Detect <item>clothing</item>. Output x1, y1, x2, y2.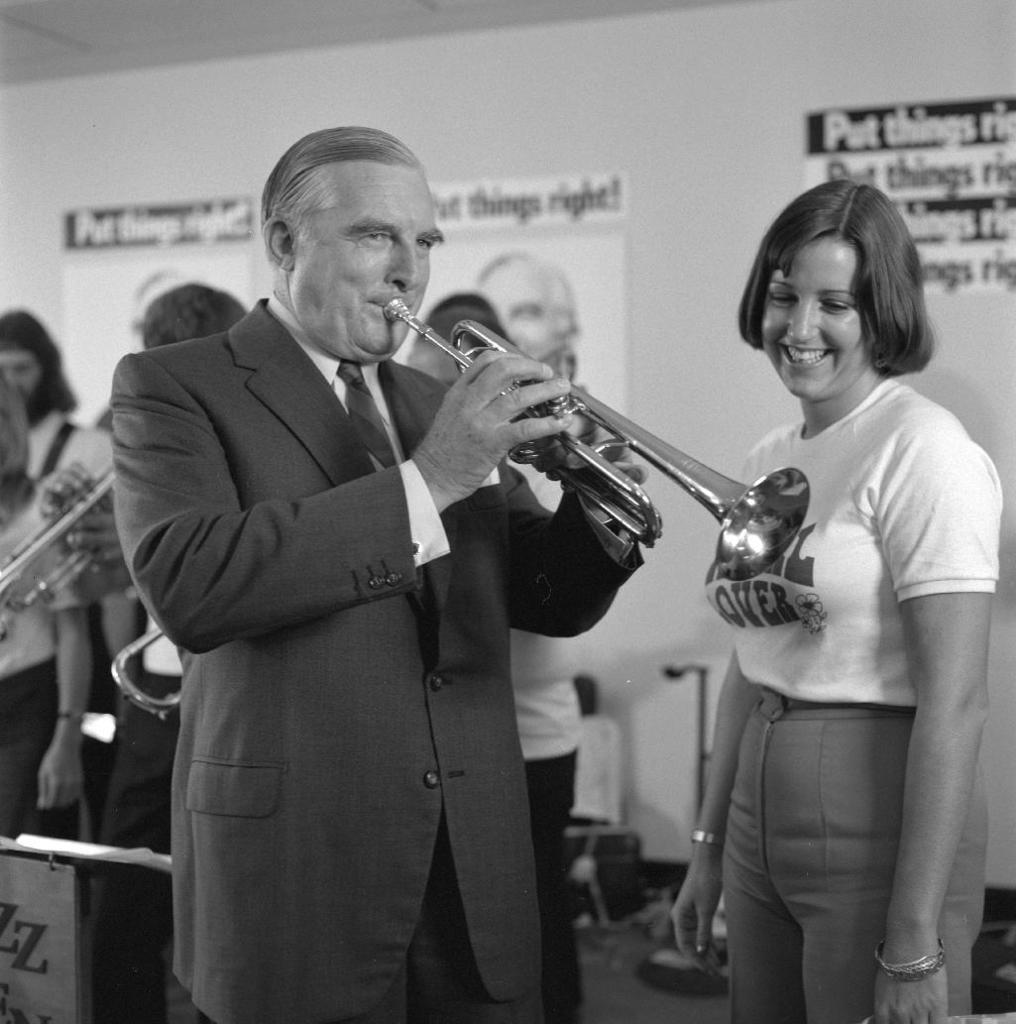
0, 478, 99, 811.
